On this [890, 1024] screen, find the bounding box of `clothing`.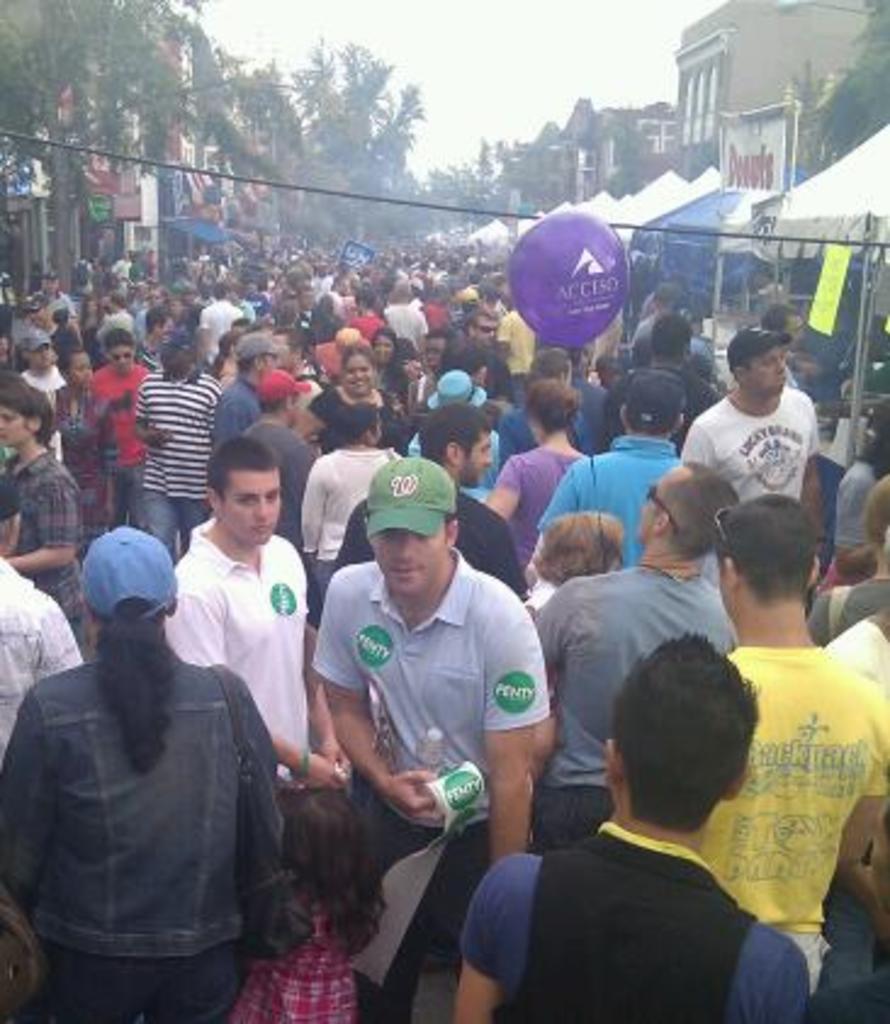
Bounding box: x1=484 y1=440 x2=579 y2=538.
